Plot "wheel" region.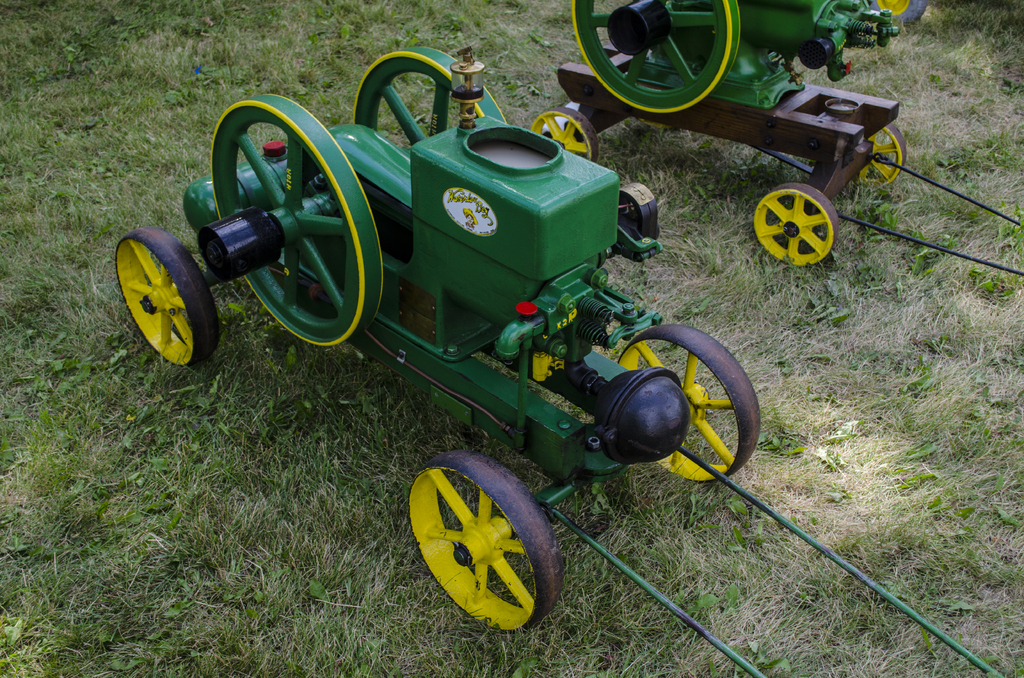
Plotted at crop(526, 108, 607, 163).
